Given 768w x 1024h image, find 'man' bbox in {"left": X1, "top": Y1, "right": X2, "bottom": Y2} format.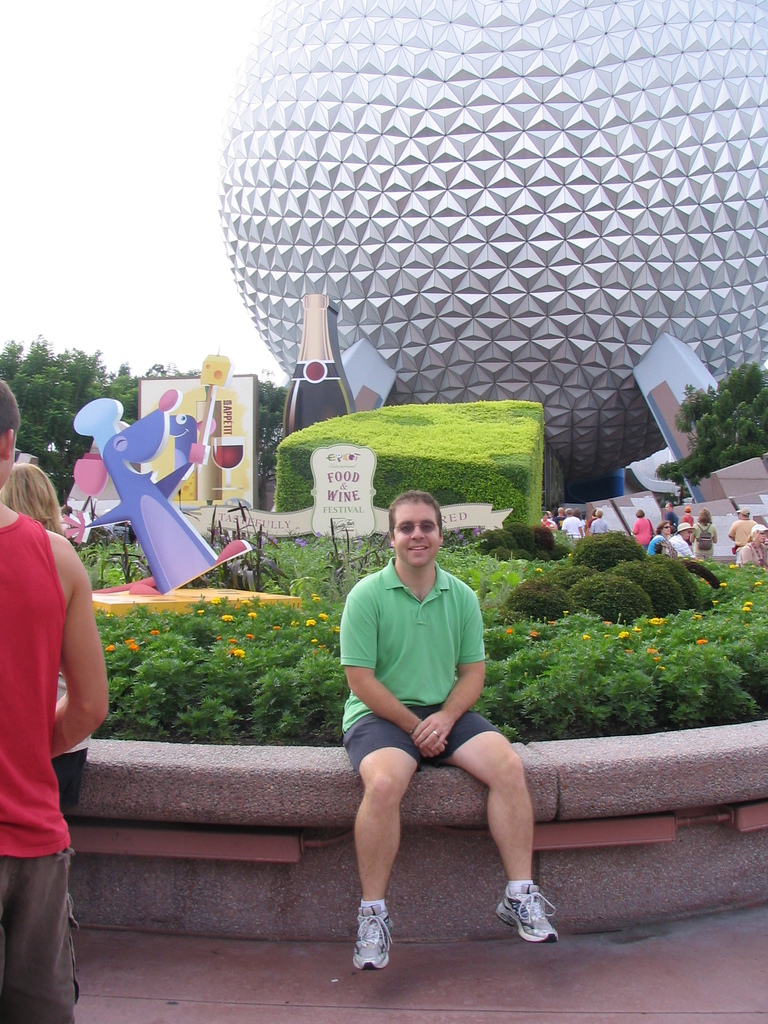
{"left": 563, "top": 509, "right": 585, "bottom": 540}.
